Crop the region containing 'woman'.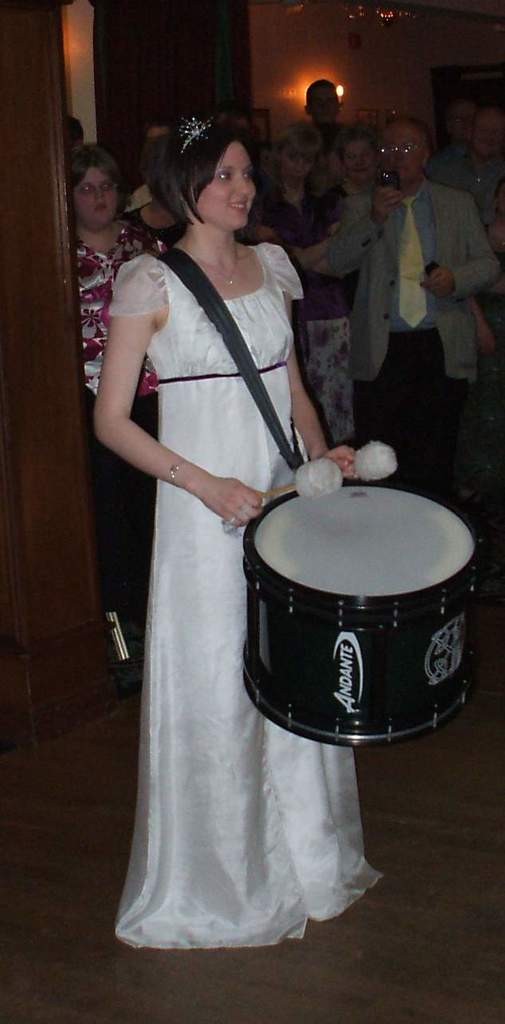
Crop region: detection(84, 85, 357, 870).
